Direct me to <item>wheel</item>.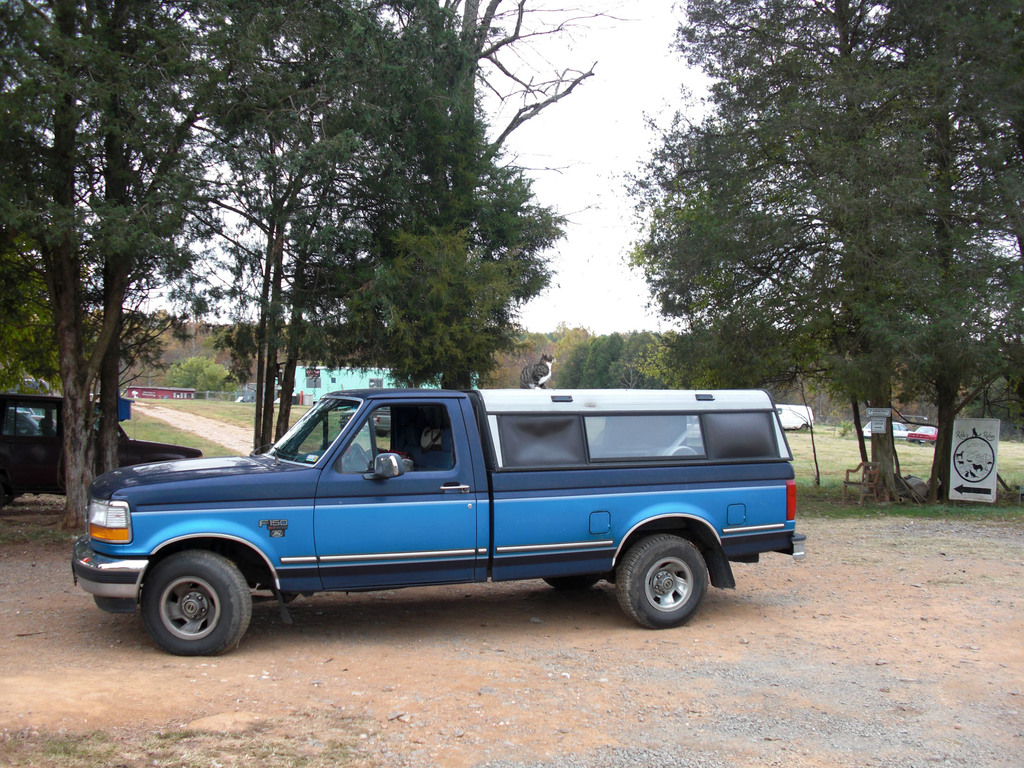
Direction: <box>542,574,600,593</box>.
